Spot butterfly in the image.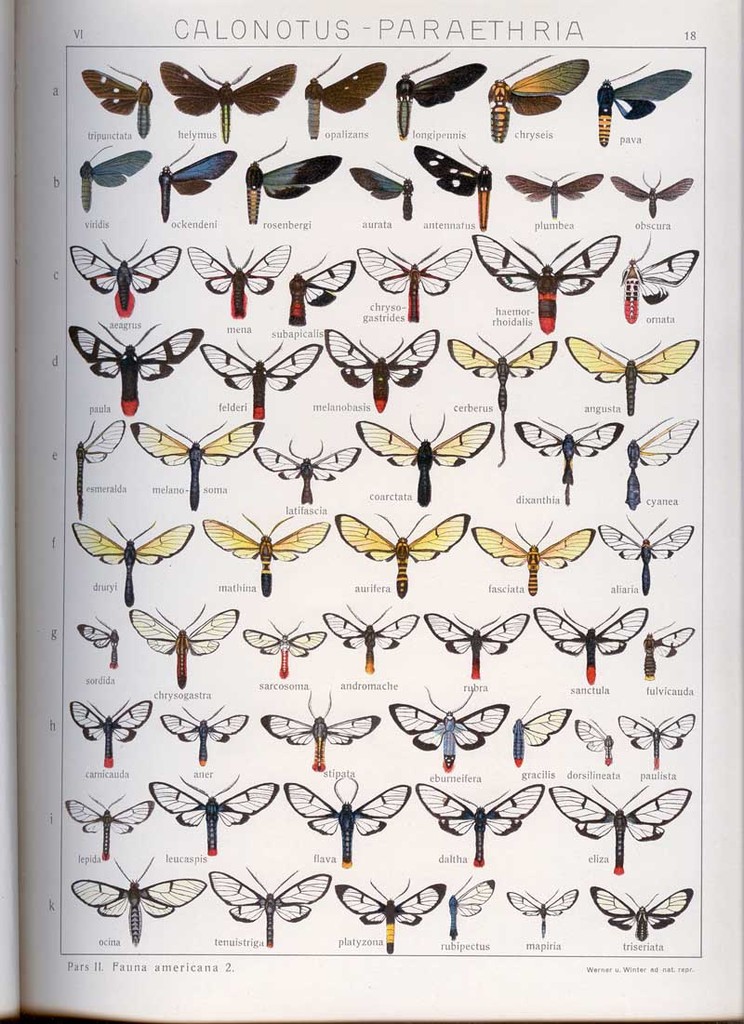
butterfly found at x1=505 y1=884 x2=584 y2=937.
